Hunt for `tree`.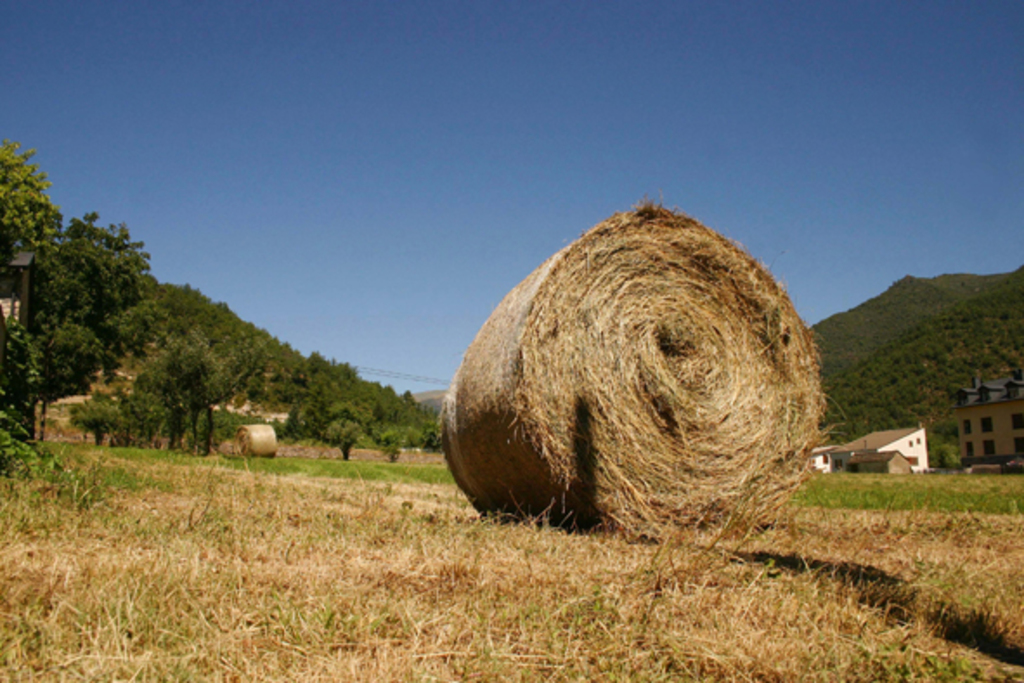
Hunted down at 0 133 64 255.
